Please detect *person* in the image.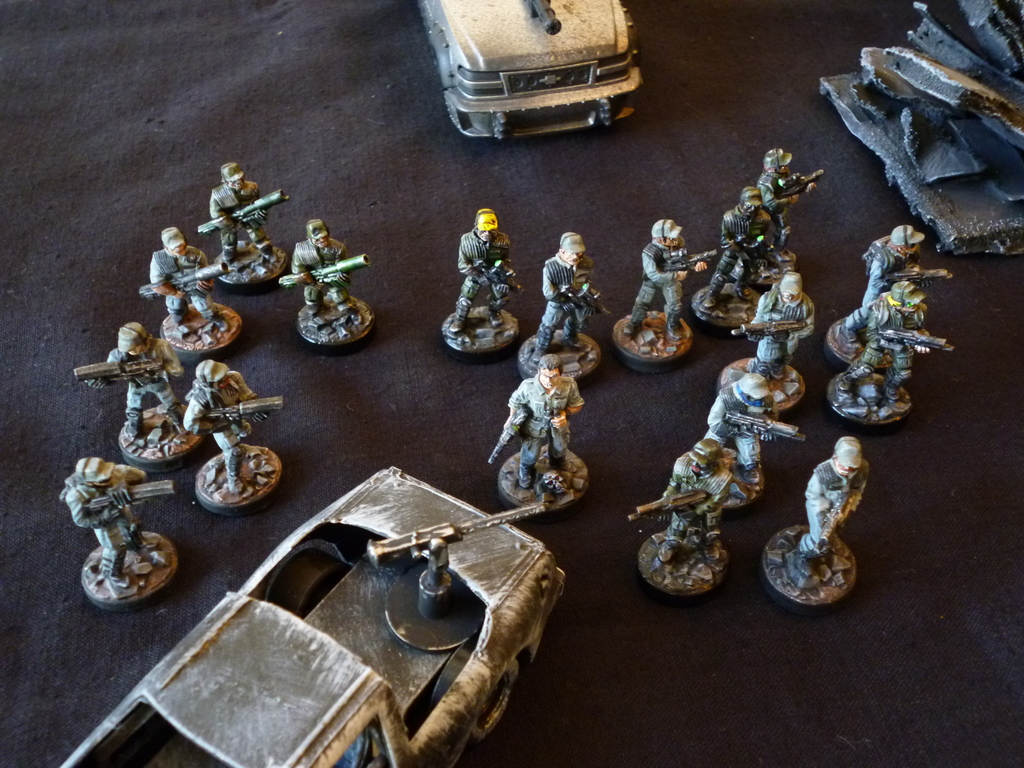
crop(449, 207, 517, 337).
